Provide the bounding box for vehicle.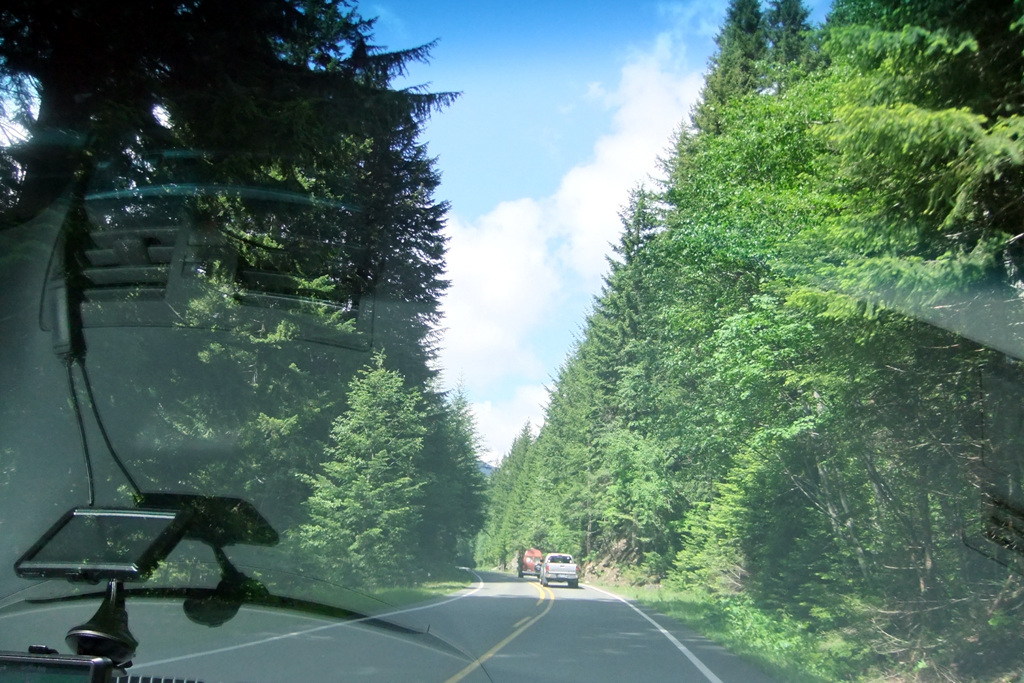
536:553:581:590.
